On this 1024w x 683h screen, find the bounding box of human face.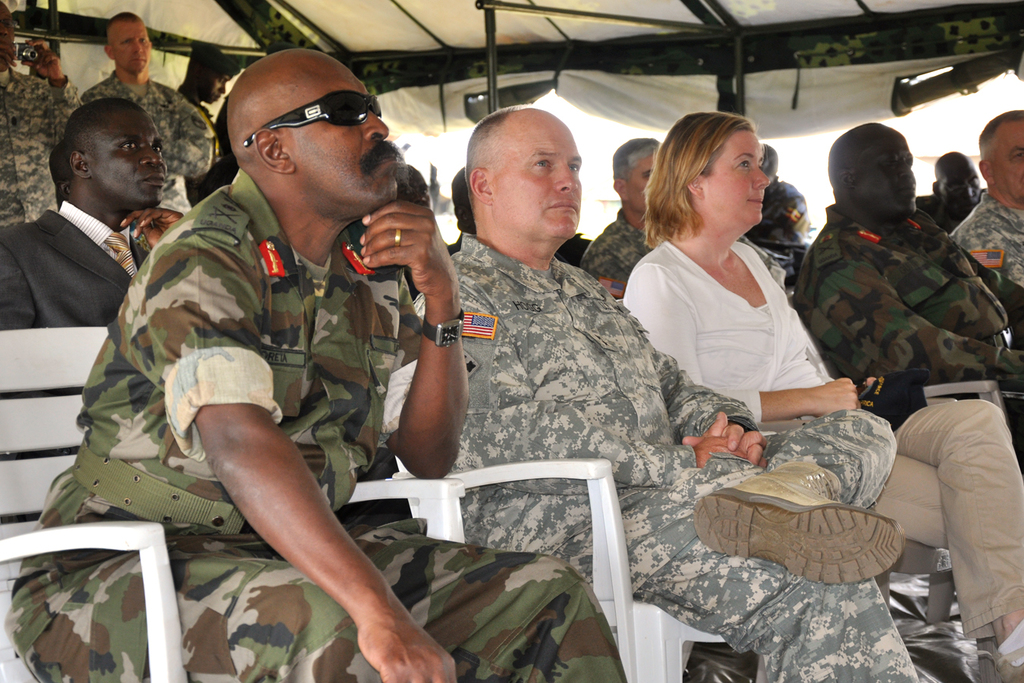
Bounding box: 482/123/582/234.
